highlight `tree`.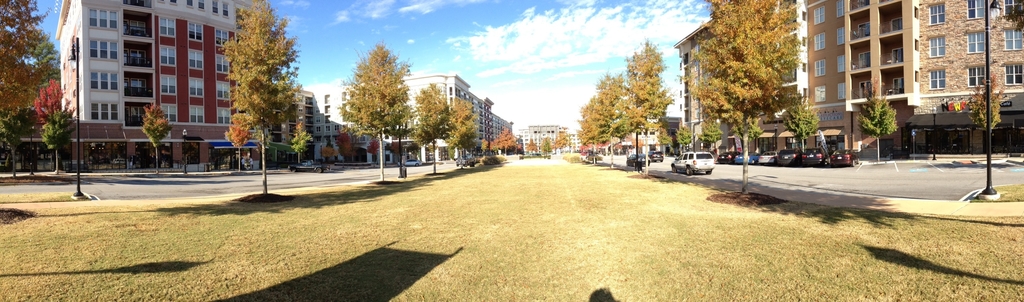
Highlighted region: 334,130,354,170.
